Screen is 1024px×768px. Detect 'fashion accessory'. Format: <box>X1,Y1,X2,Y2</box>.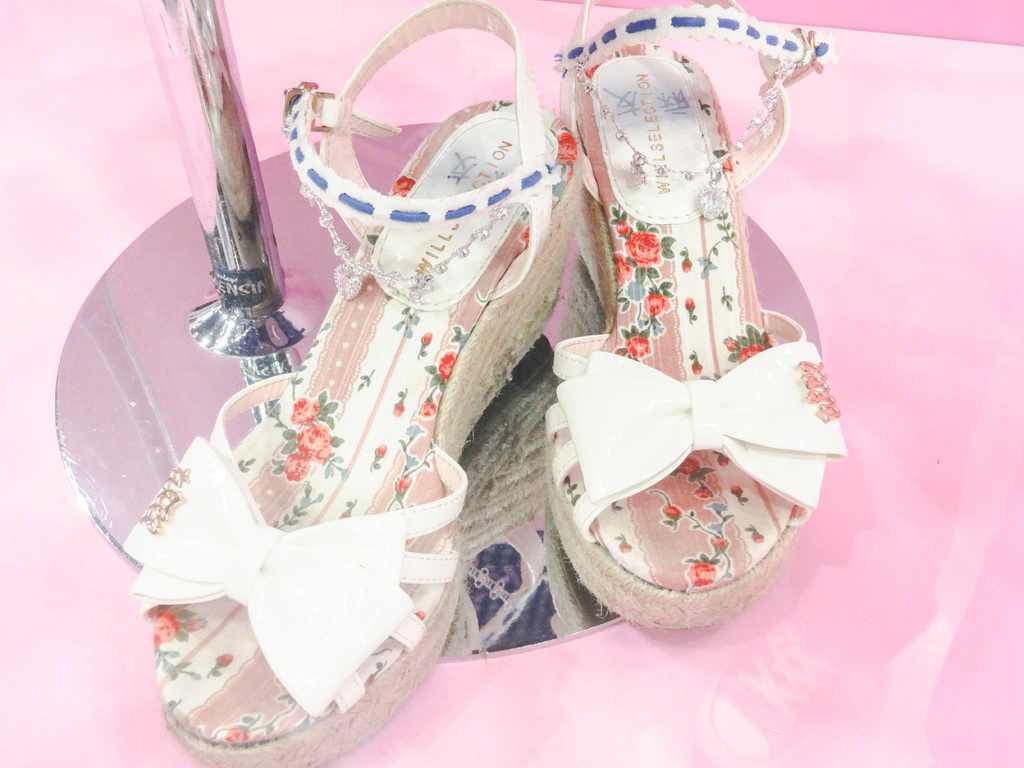
<box>541,0,846,640</box>.
